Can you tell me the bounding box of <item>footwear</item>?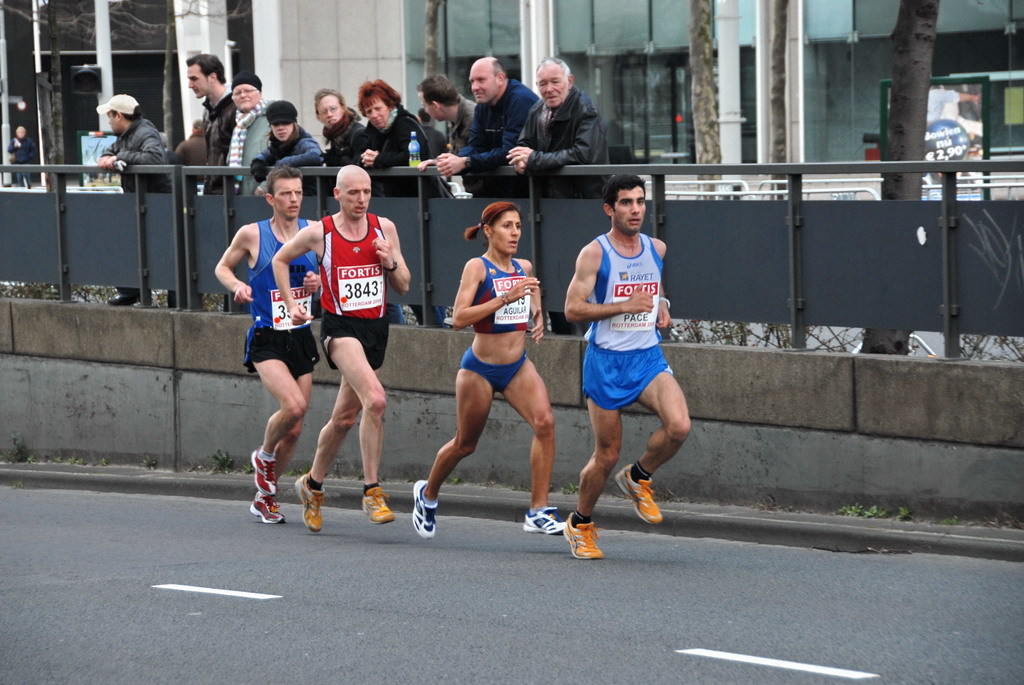
bbox=(296, 473, 325, 539).
